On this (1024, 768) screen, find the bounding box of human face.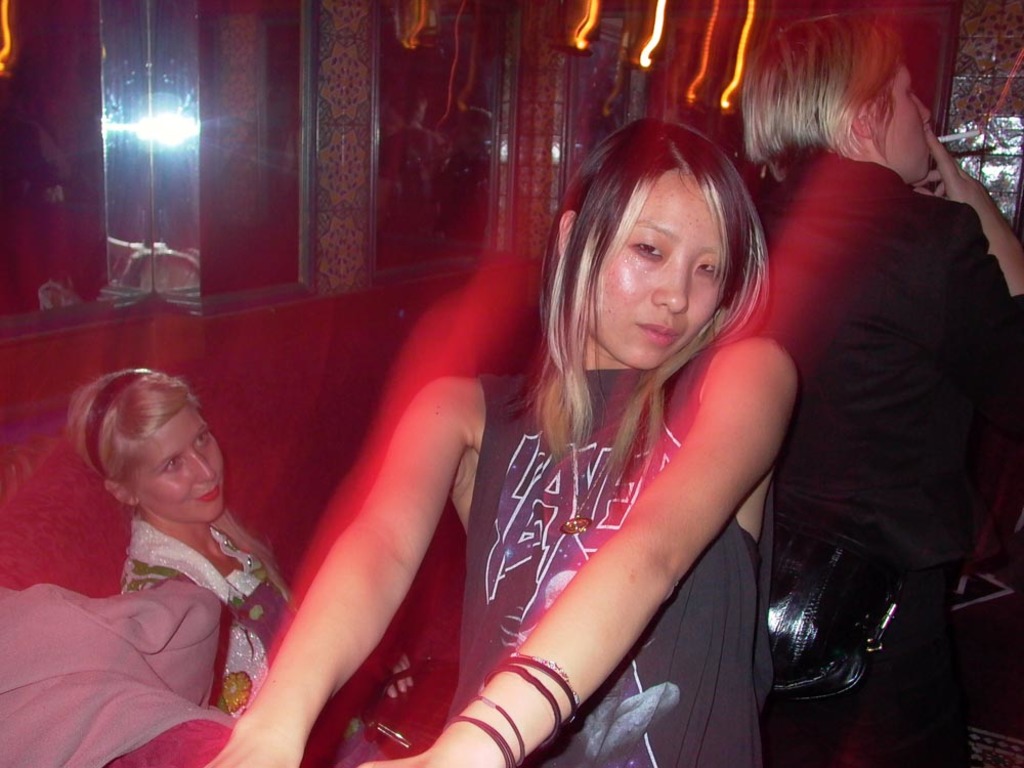
Bounding box: (x1=135, y1=410, x2=225, y2=526).
